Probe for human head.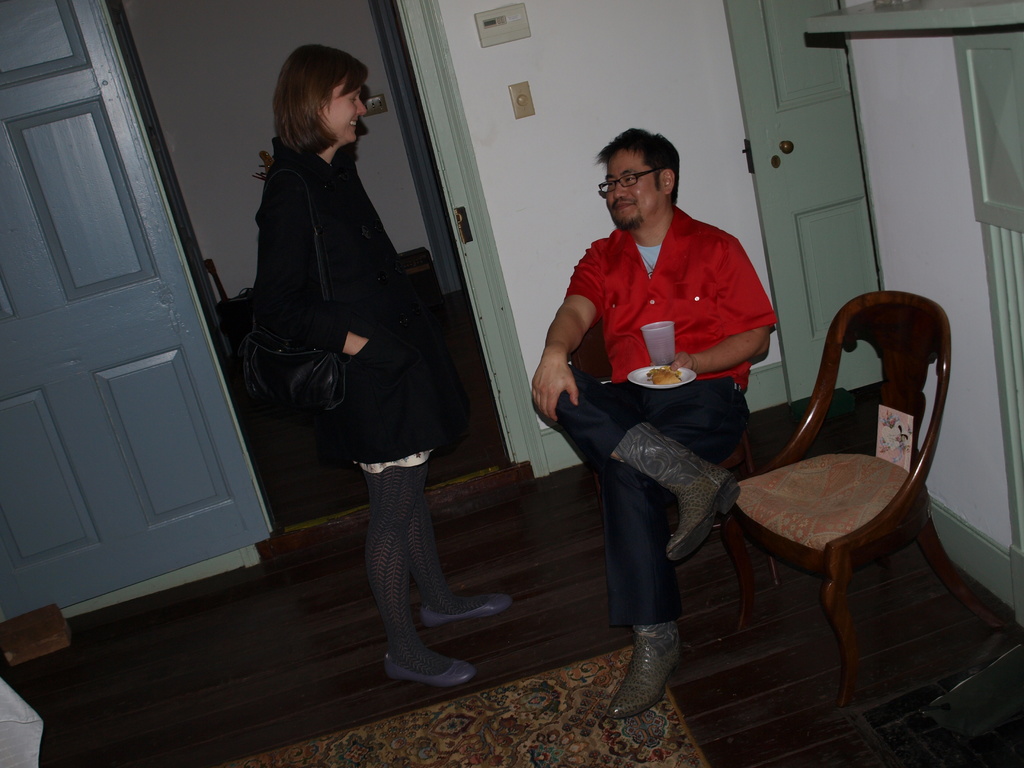
Probe result: 590,122,700,220.
